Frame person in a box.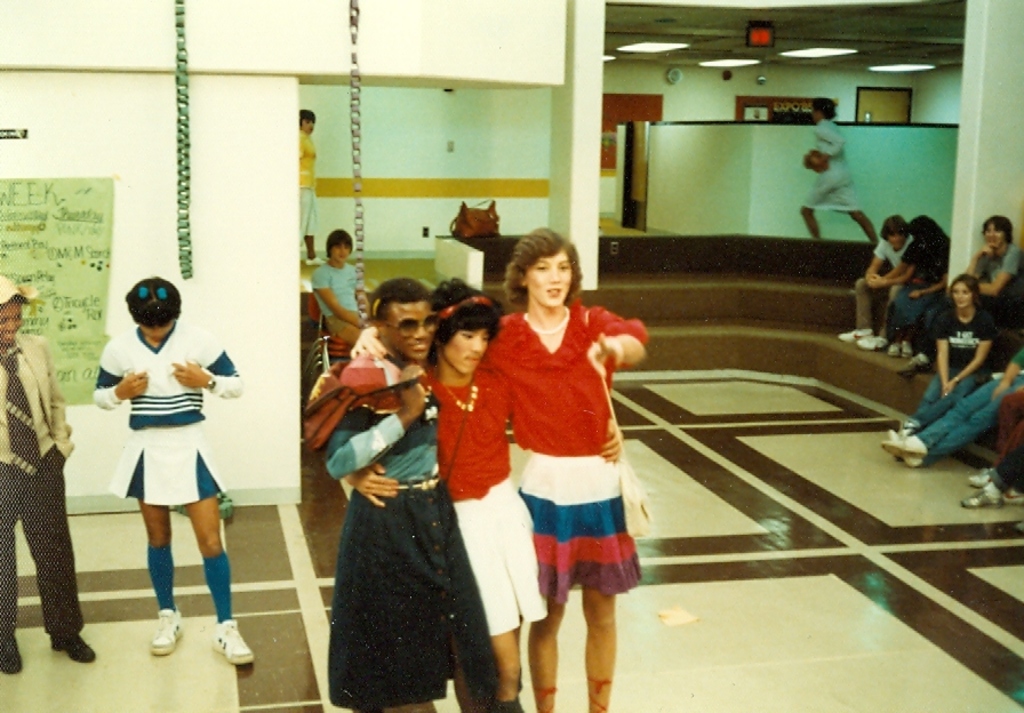
BBox(793, 95, 877, 253).
